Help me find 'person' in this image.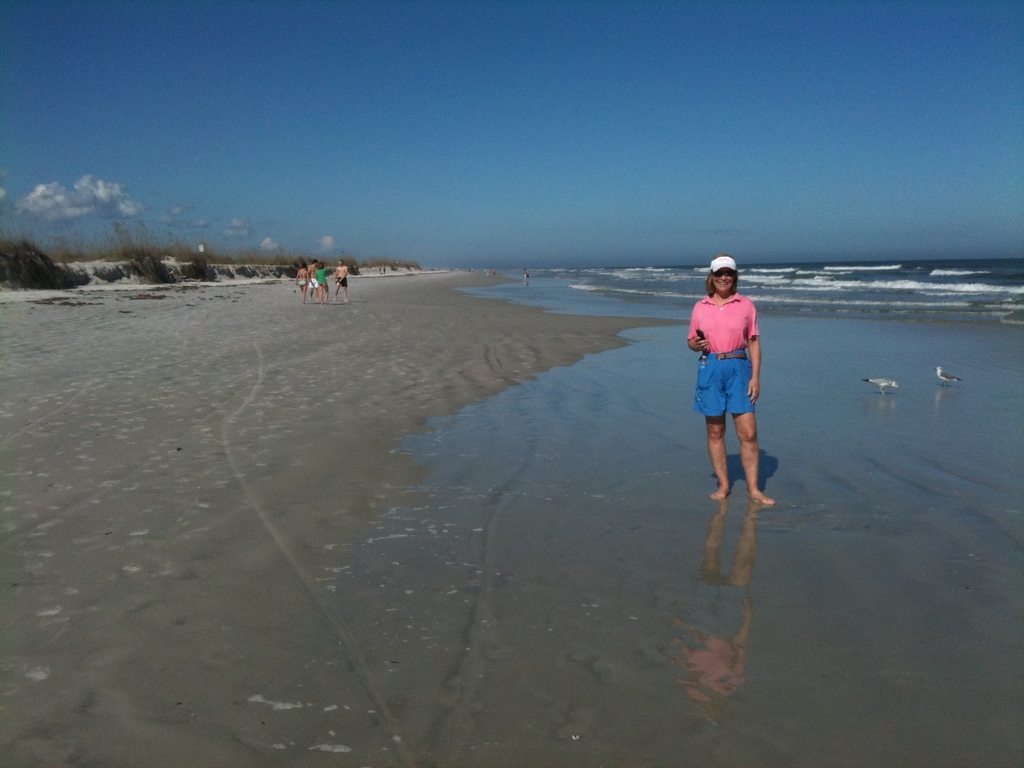
Found it: region(312, 260, 330, 302).
